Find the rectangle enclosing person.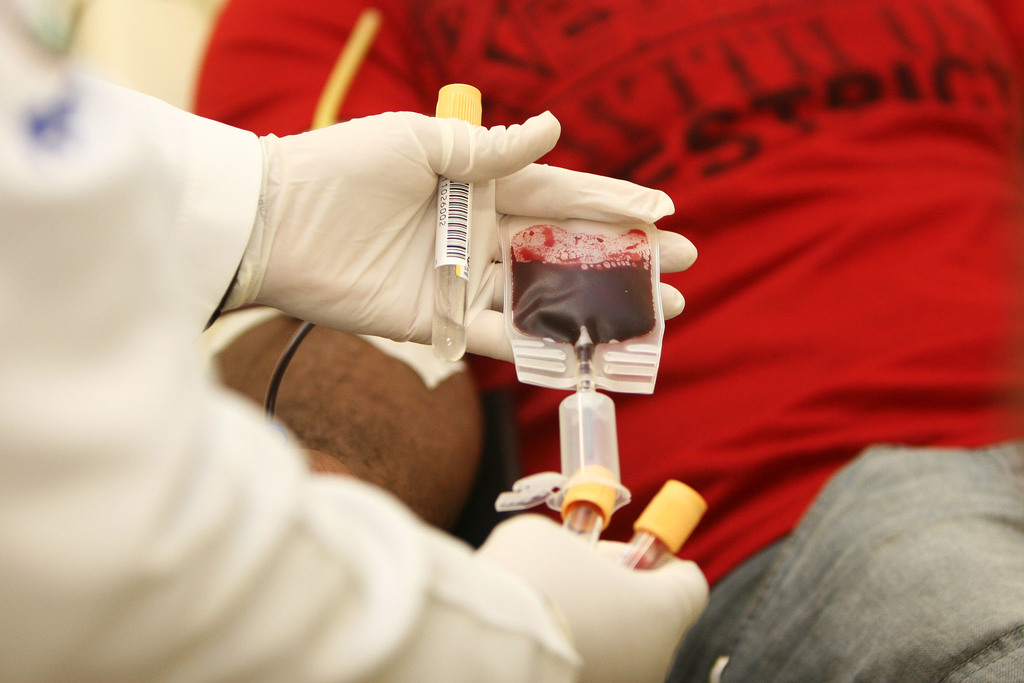
184:0:1023:682.
